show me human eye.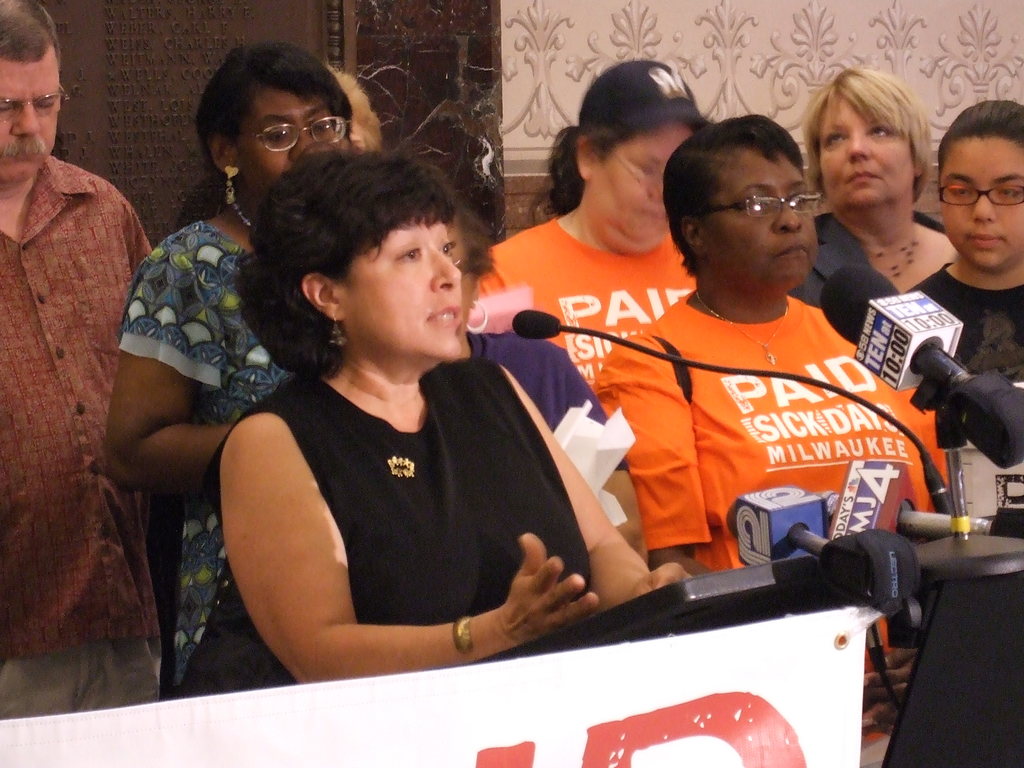
human eye is here: (x1=313, y1=116, x2=335, y2=133).
